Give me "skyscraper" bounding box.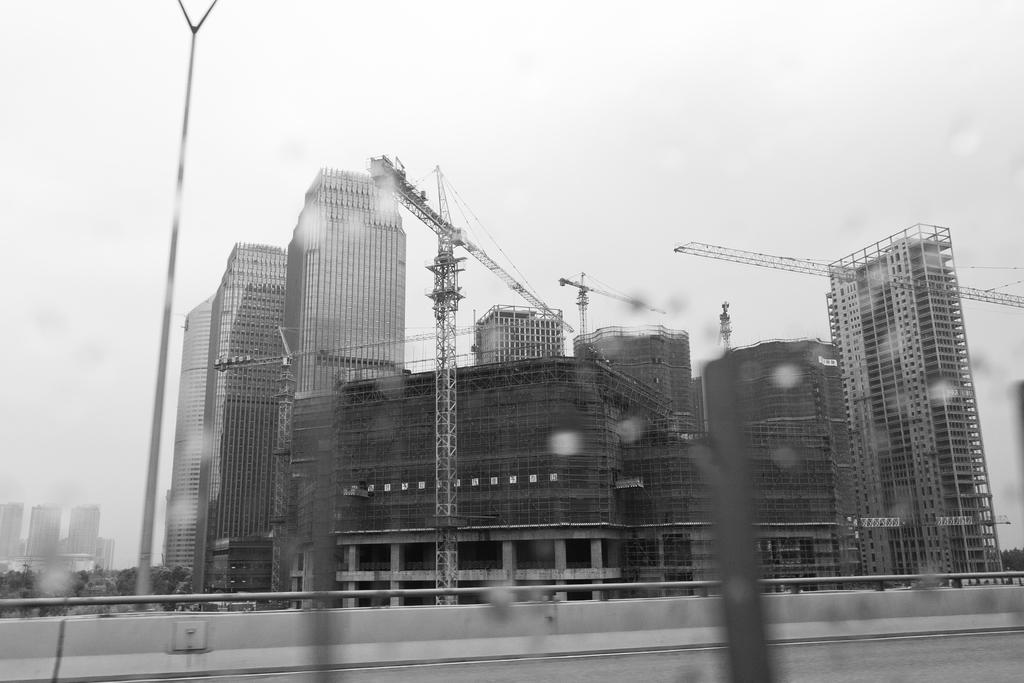
box(473, 294, 570, 372).
